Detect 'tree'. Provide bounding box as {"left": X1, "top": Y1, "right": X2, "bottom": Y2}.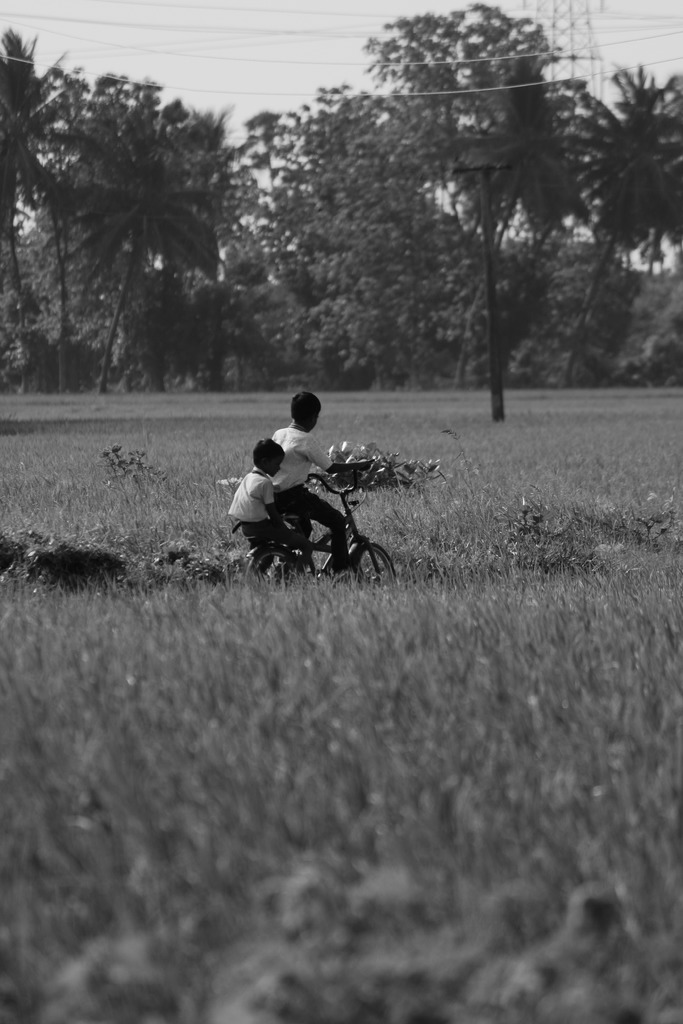
{"left": 28, "top": 47, "right": 253, "bottom": 406}.
